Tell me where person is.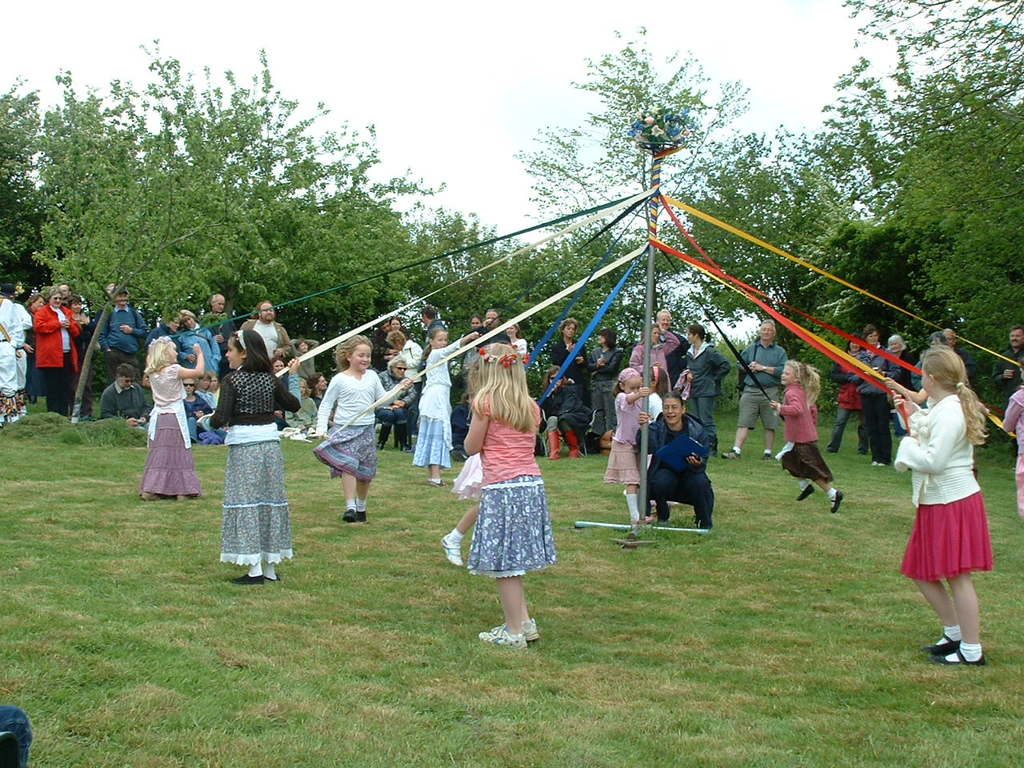
person is at l=202, t=322, r=302, b=586.
